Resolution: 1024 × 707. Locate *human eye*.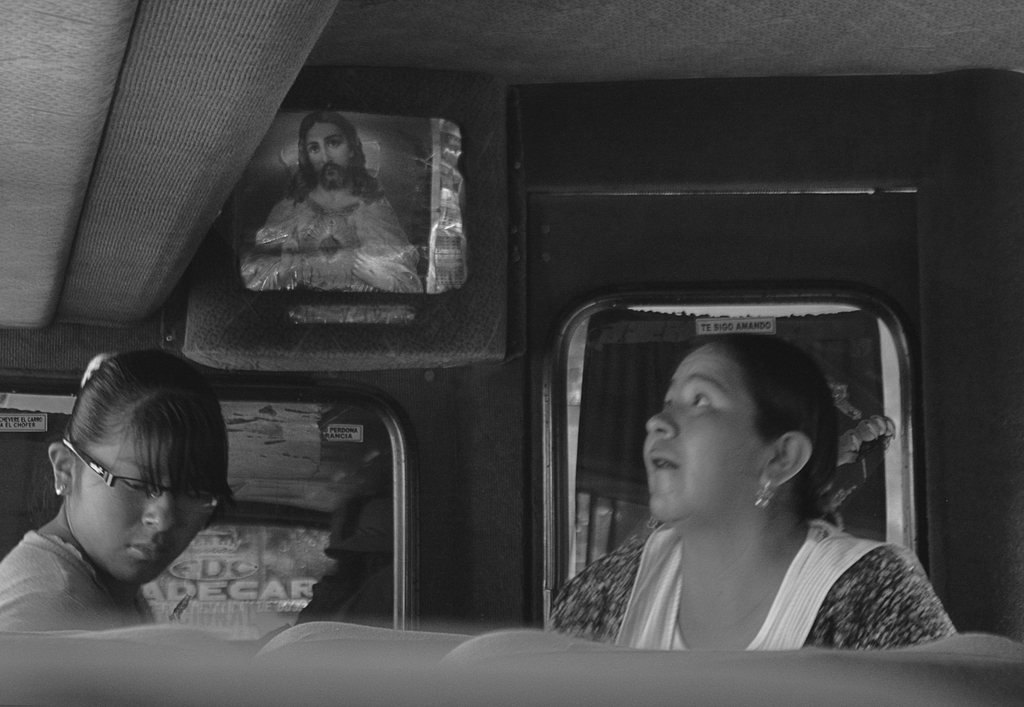
{"left": 685, "top": 386, "right": 714, "bottom": 412}.
